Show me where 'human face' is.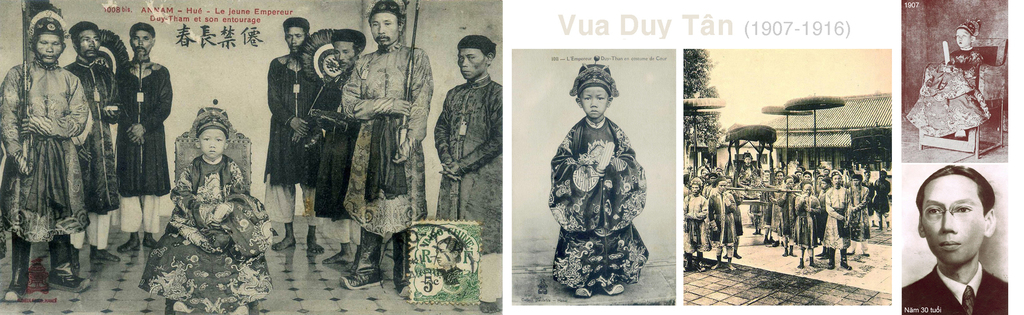
'human face' is at (x1=914, y1=171, x2=995, y2=264).
